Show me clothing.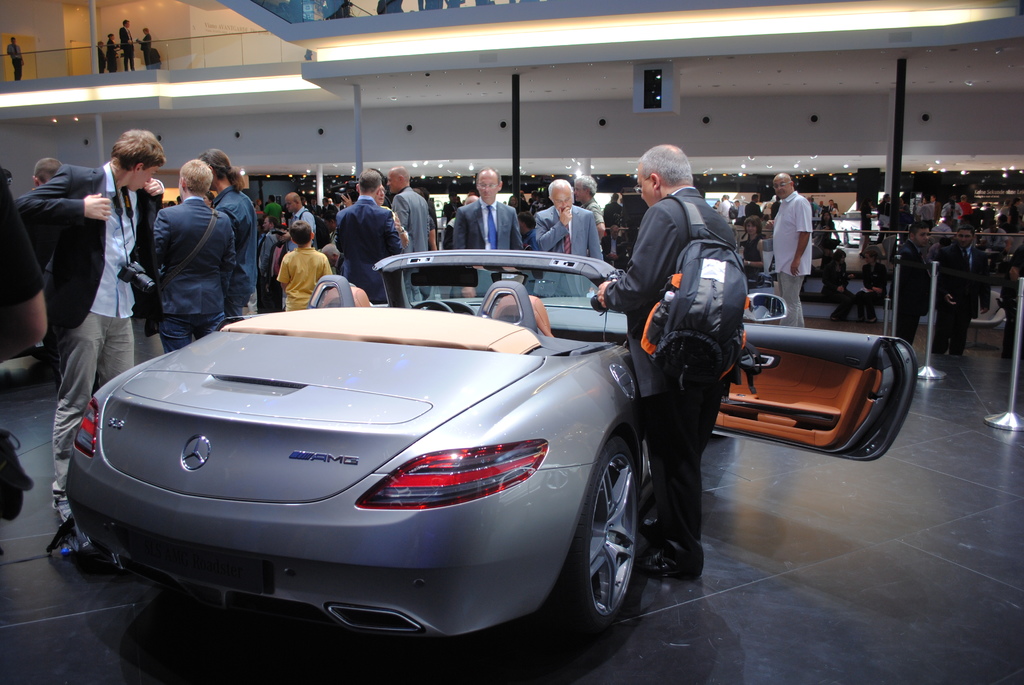
clothing is here: [971,206,985,231].
